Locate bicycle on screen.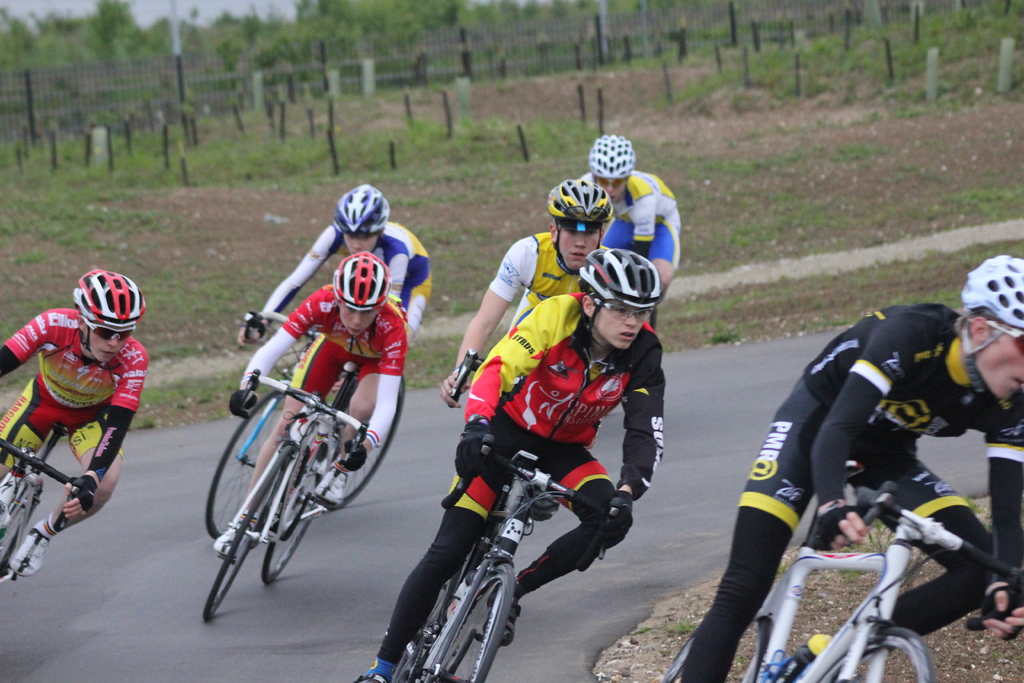
On screen at 199:361:371:627.
